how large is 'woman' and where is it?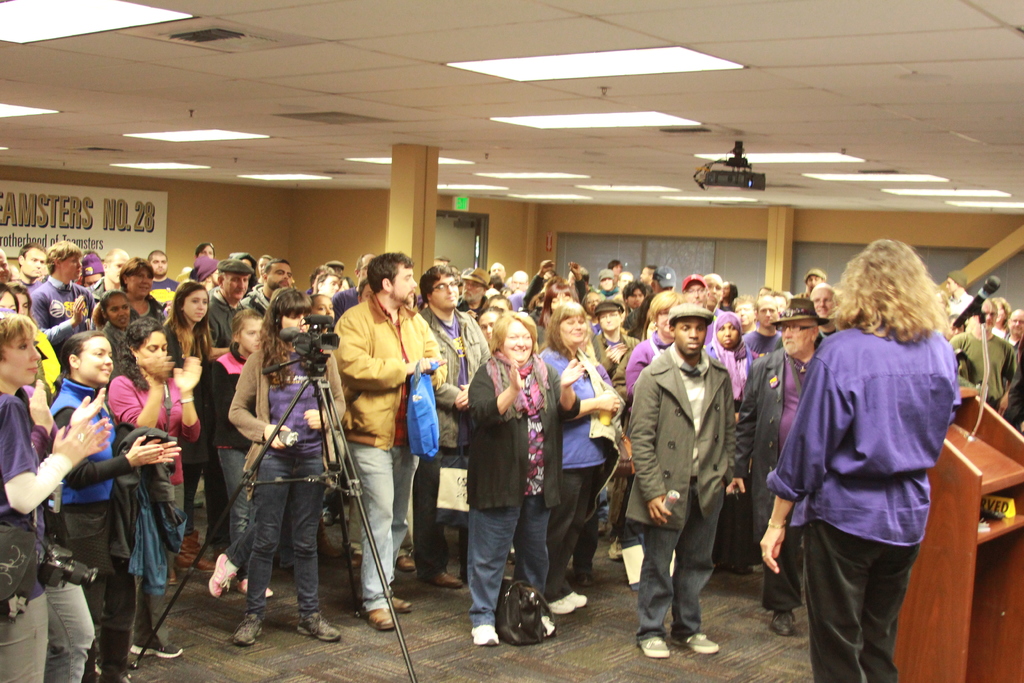
Bounding box: detection(701, 309, 759, 567).
